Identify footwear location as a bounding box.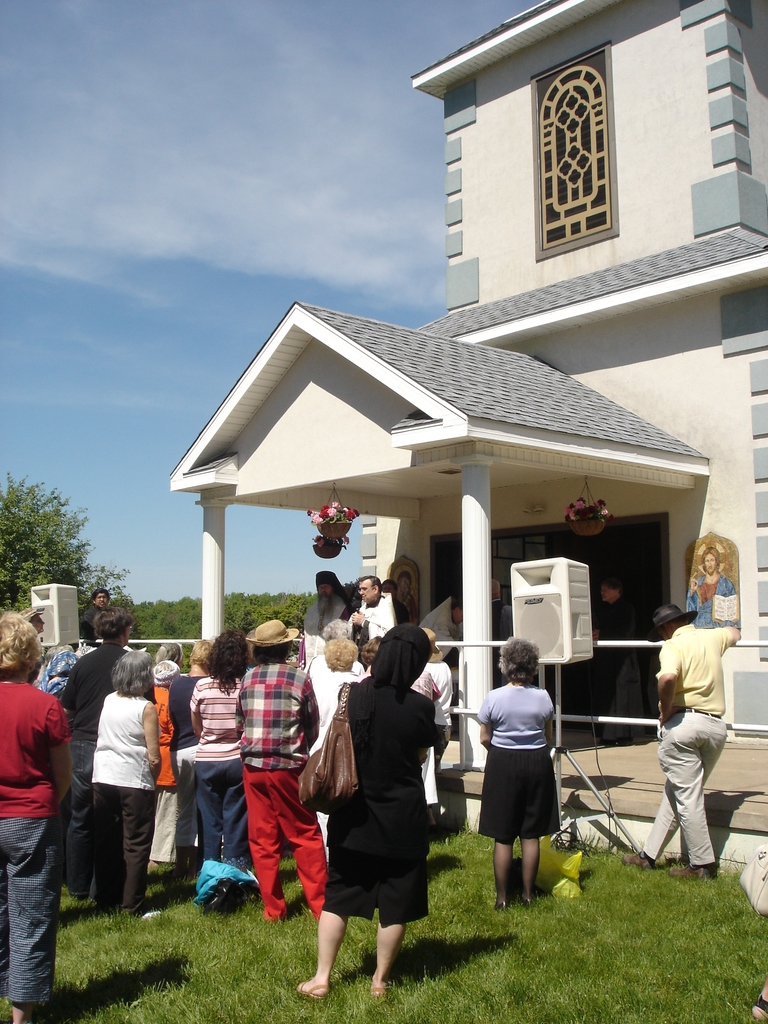
[297, 977, 332, 1000].
